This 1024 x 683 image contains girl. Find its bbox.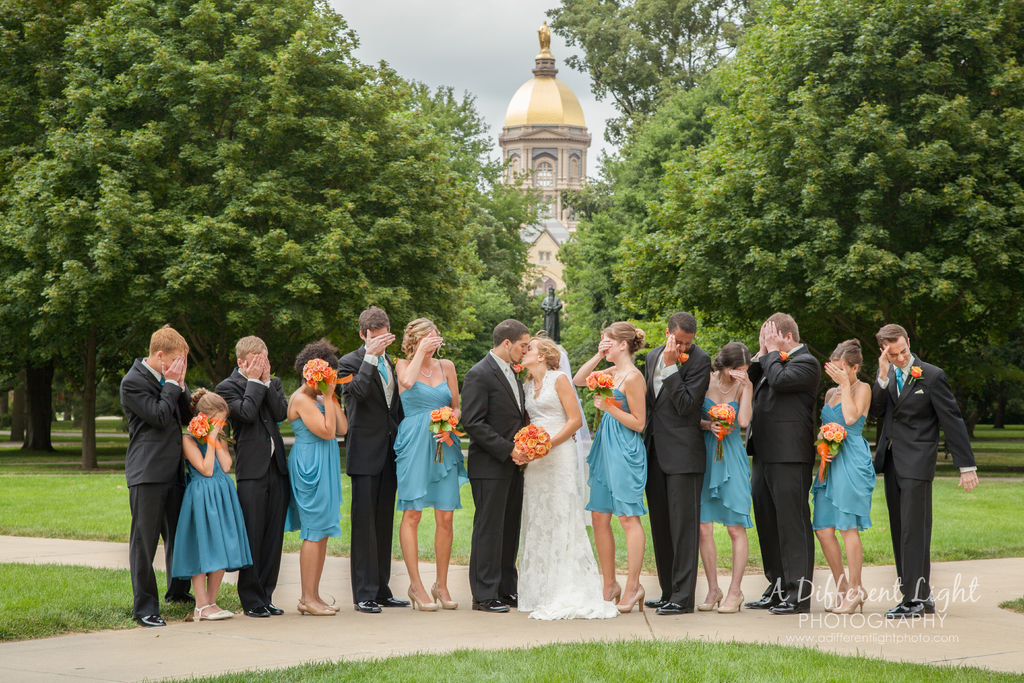
[x1=701, y1=345, x2=754, y2=609].
